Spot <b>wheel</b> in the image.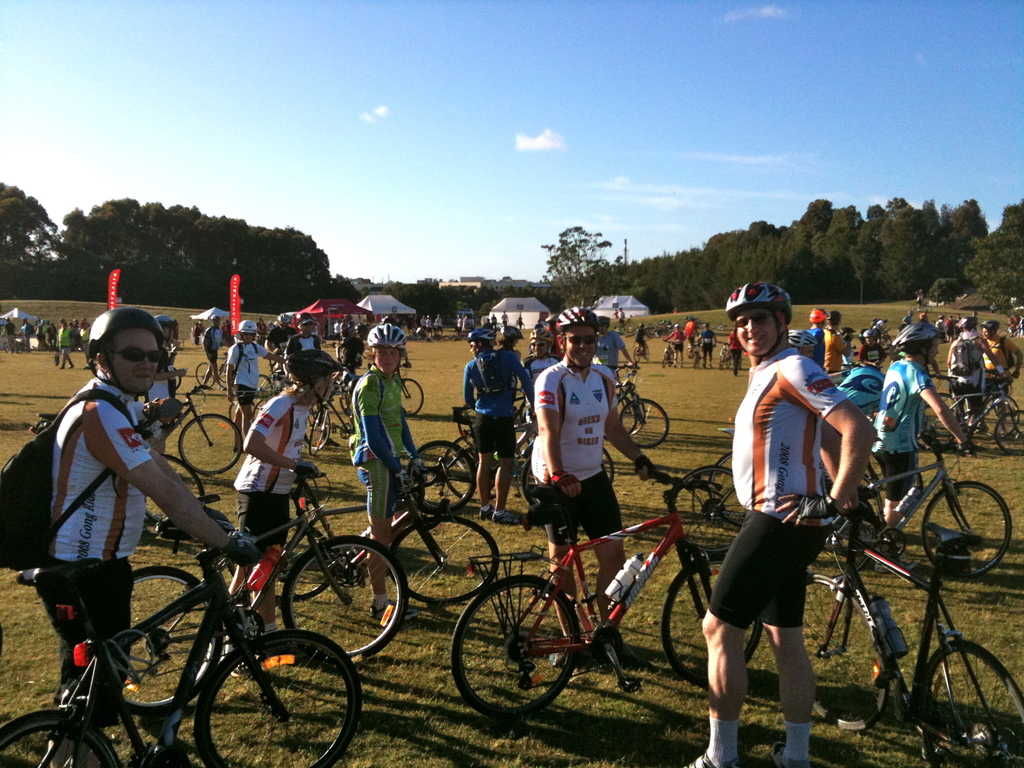
<b>wheel</b> found at [399,380,427,415].
